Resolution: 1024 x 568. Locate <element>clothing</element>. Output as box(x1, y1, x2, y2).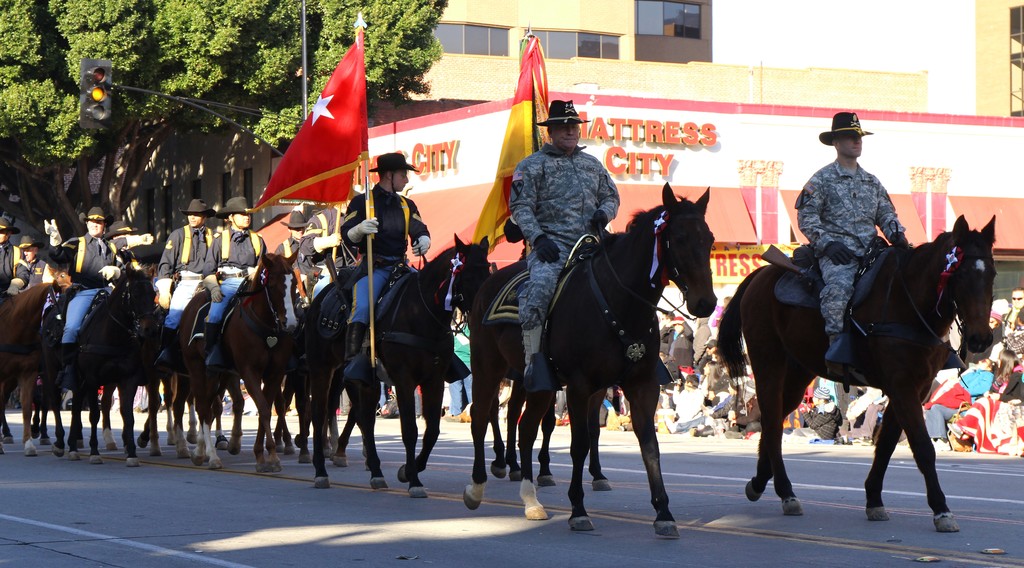
box(43, 229, 127, 357).
